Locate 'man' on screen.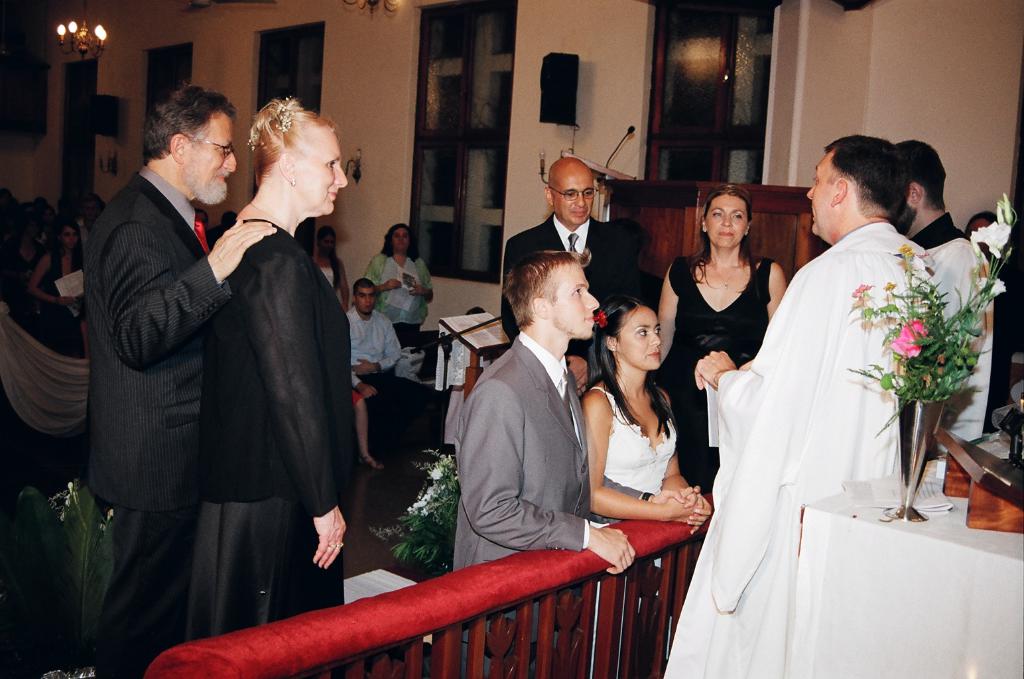
On screen at {"left": 77, "top": 50, "right": 267, "bottom": 640}.
